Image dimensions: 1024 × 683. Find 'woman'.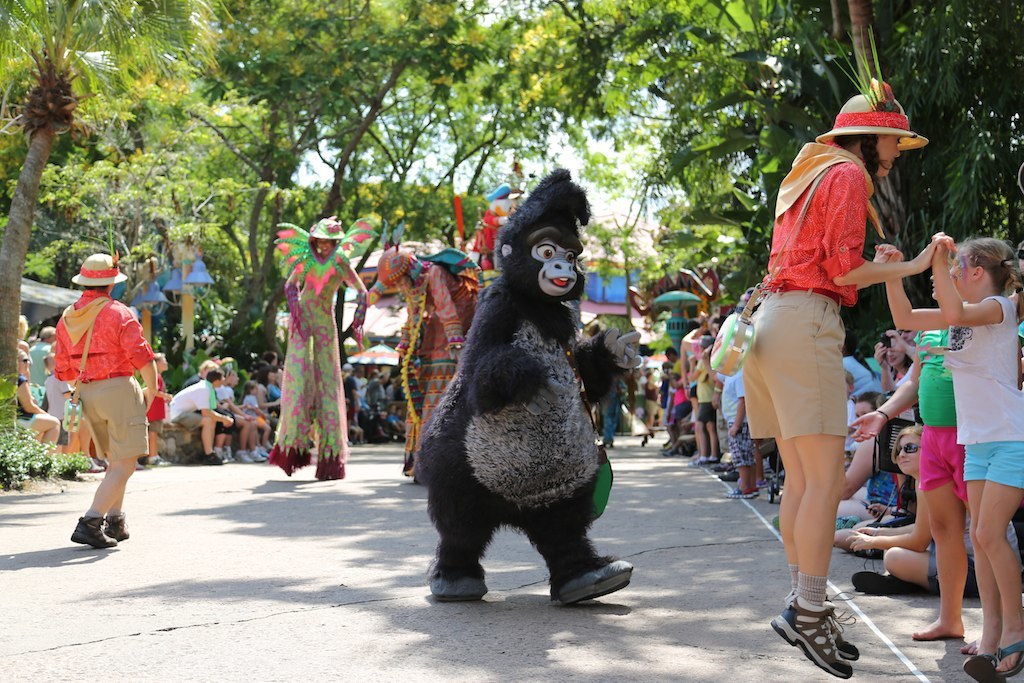
(849,423,1022,592).
